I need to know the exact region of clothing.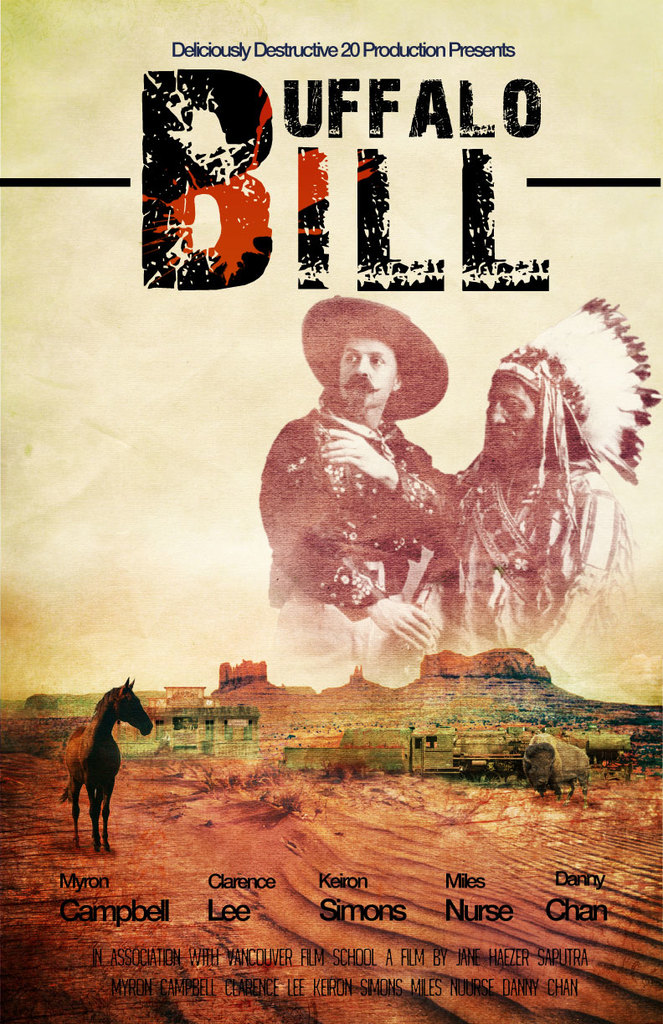
Region: bbox(254, 387, 466, 674).
